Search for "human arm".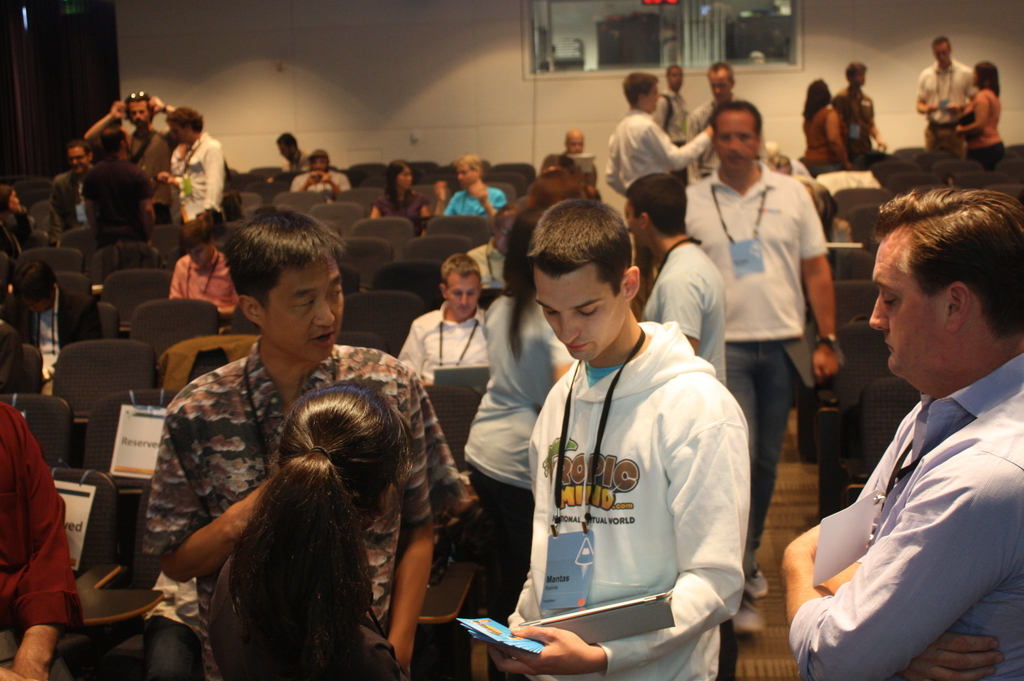
Found at {"x1": 779, "y1": 472, "x2": 1006, "y2": 680}.
